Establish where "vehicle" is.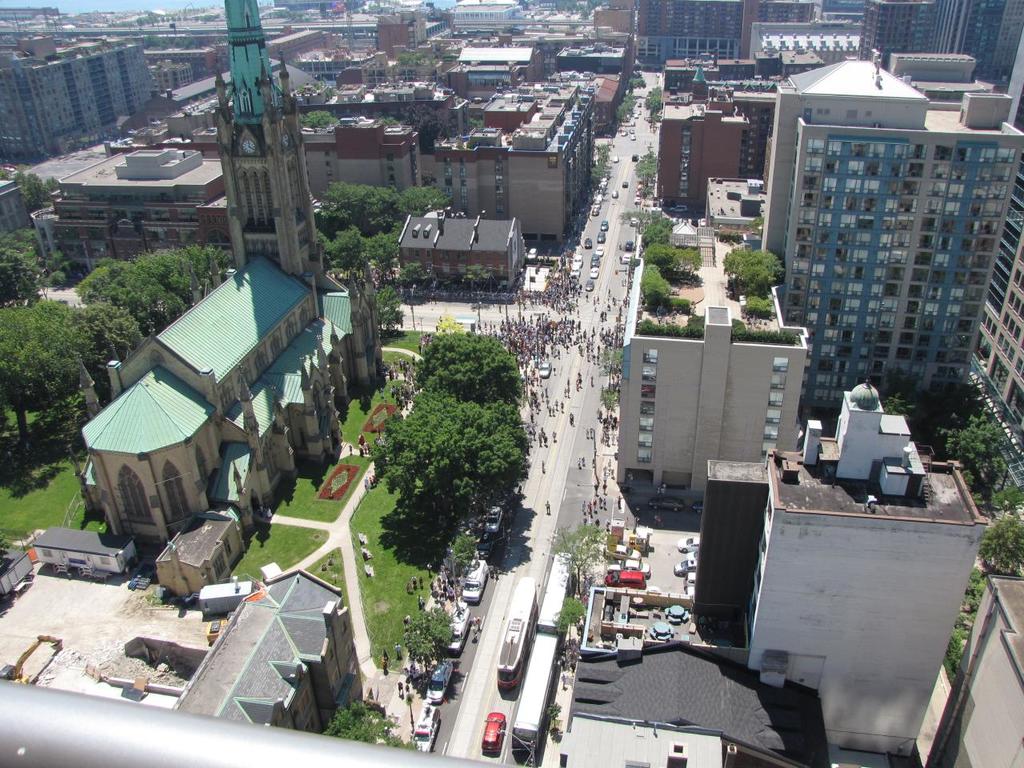
Established at (x1=690, y1=502, x2=704, y2=514).
